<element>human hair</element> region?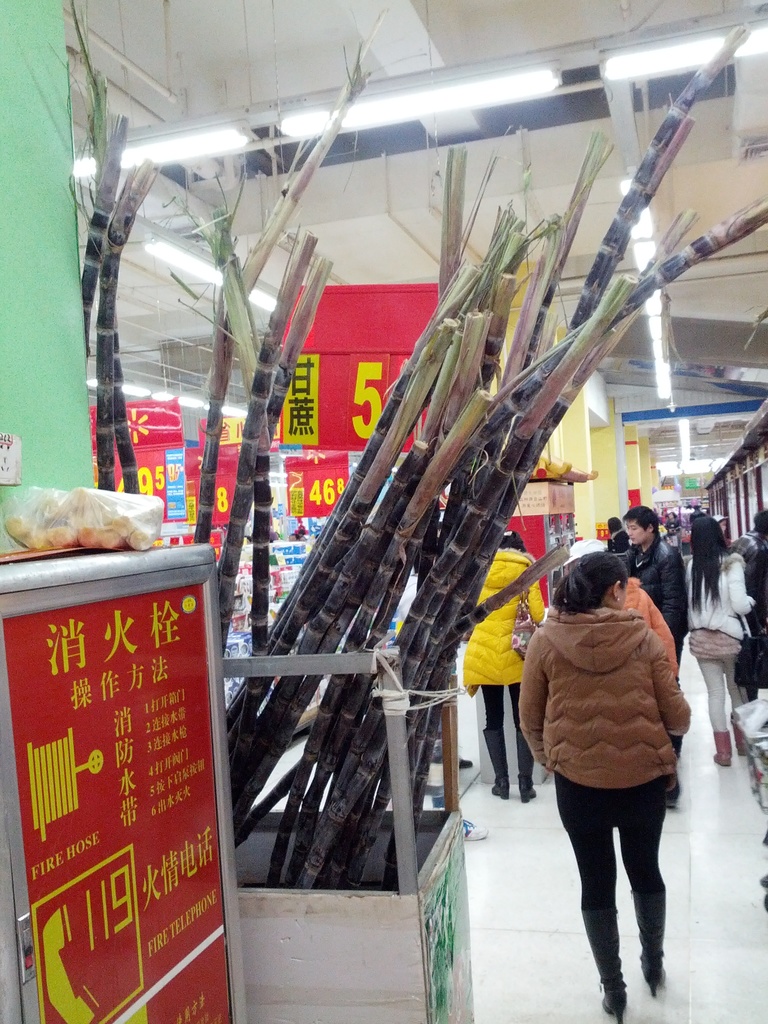
crop(689, 515, 728, 620)
